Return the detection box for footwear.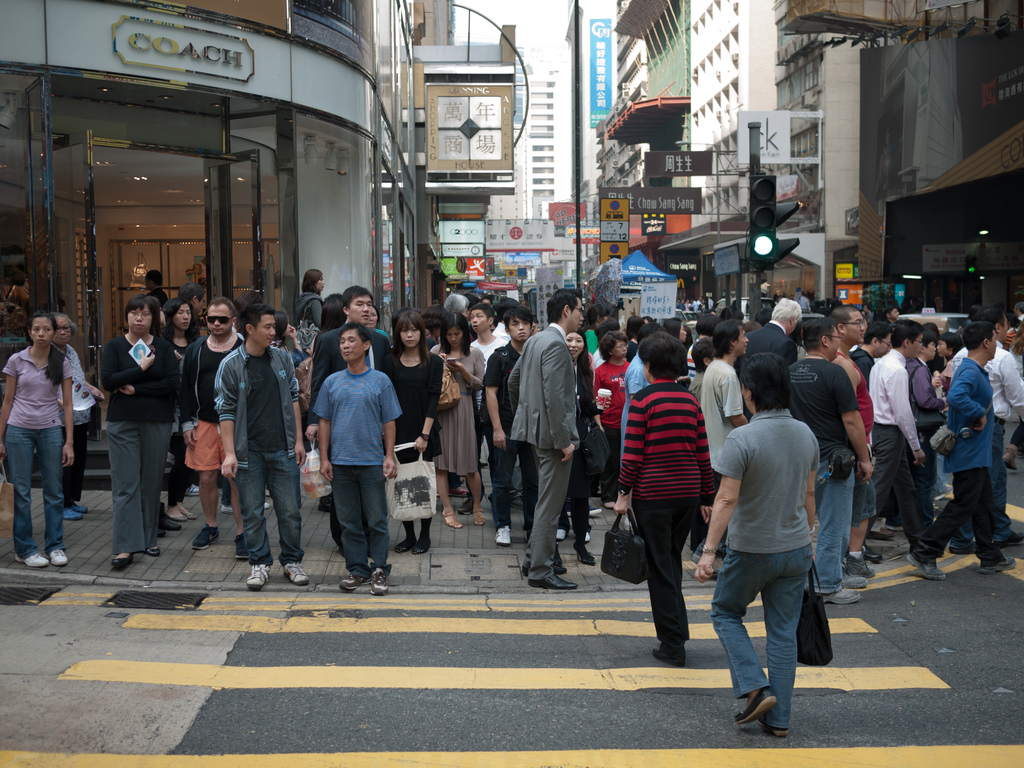
box=[949, 542, 976, 553].
